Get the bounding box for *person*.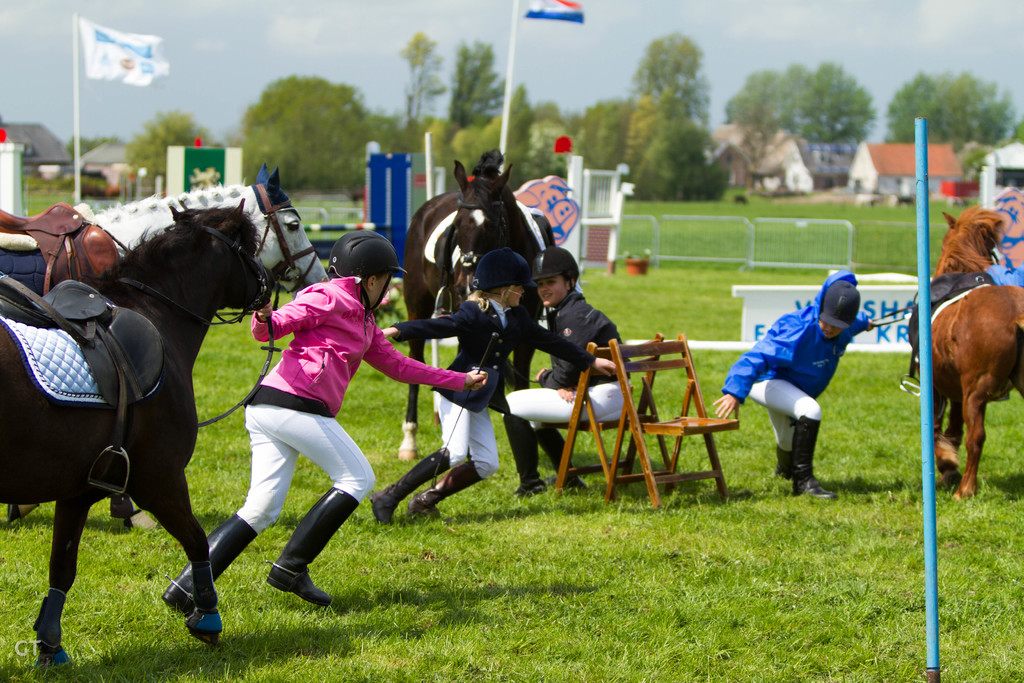
496:241:635:493.
